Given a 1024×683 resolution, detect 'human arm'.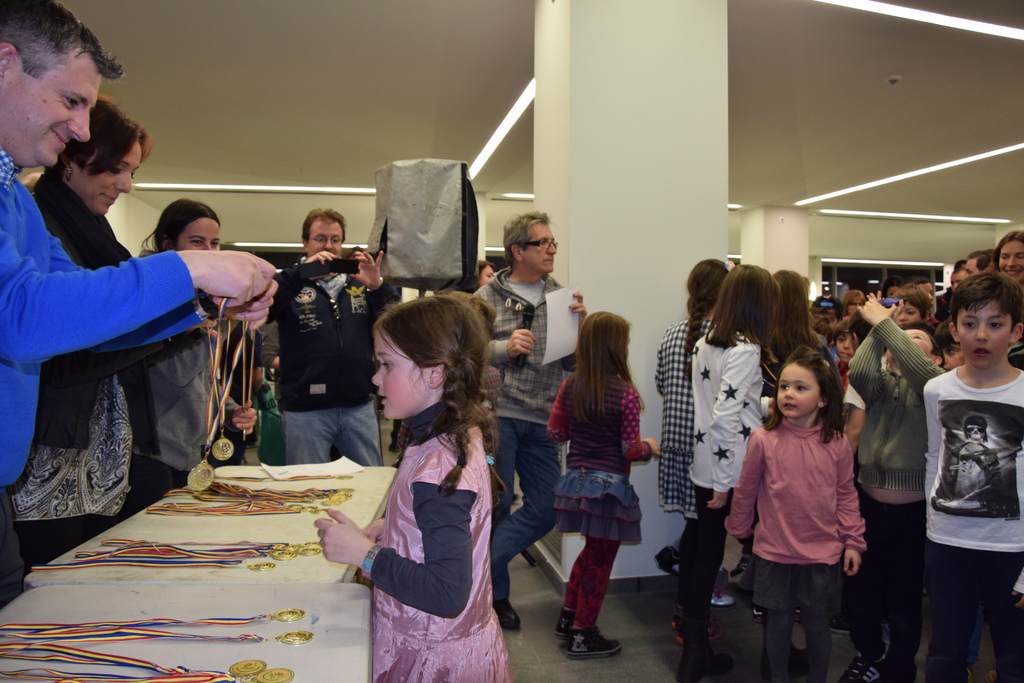
{"left": 916, "top": 365, "right": 950, "bottom": 541}.
